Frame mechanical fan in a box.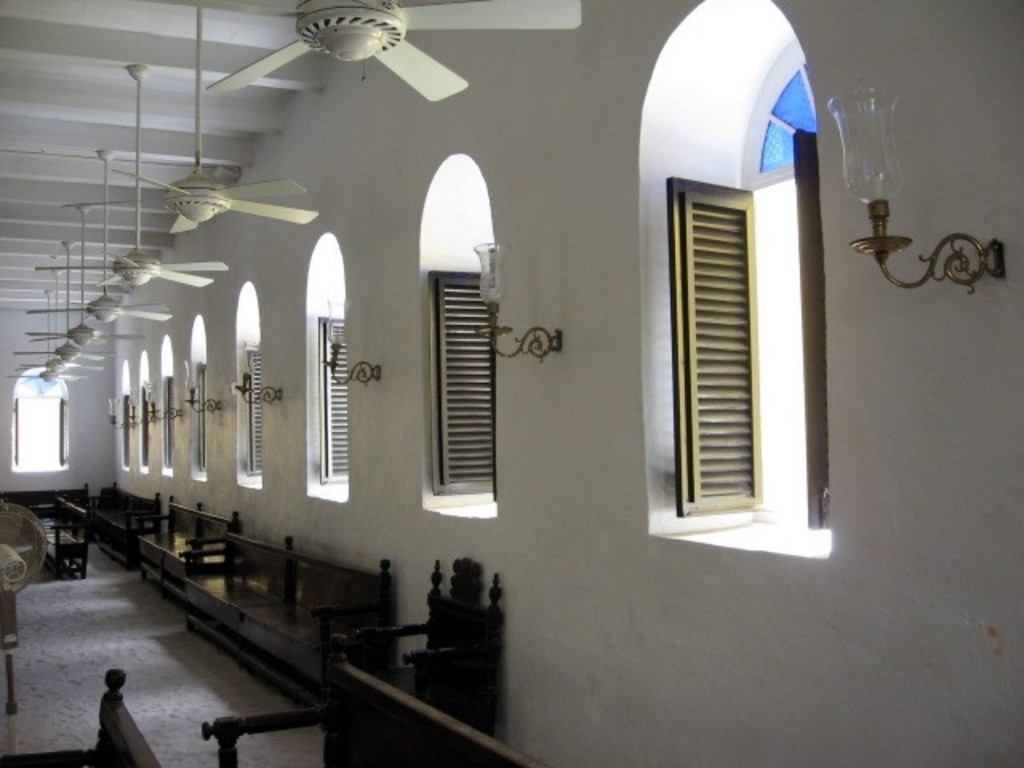
pyautogui.locateOnScreen(64, 3, 320, 235).
